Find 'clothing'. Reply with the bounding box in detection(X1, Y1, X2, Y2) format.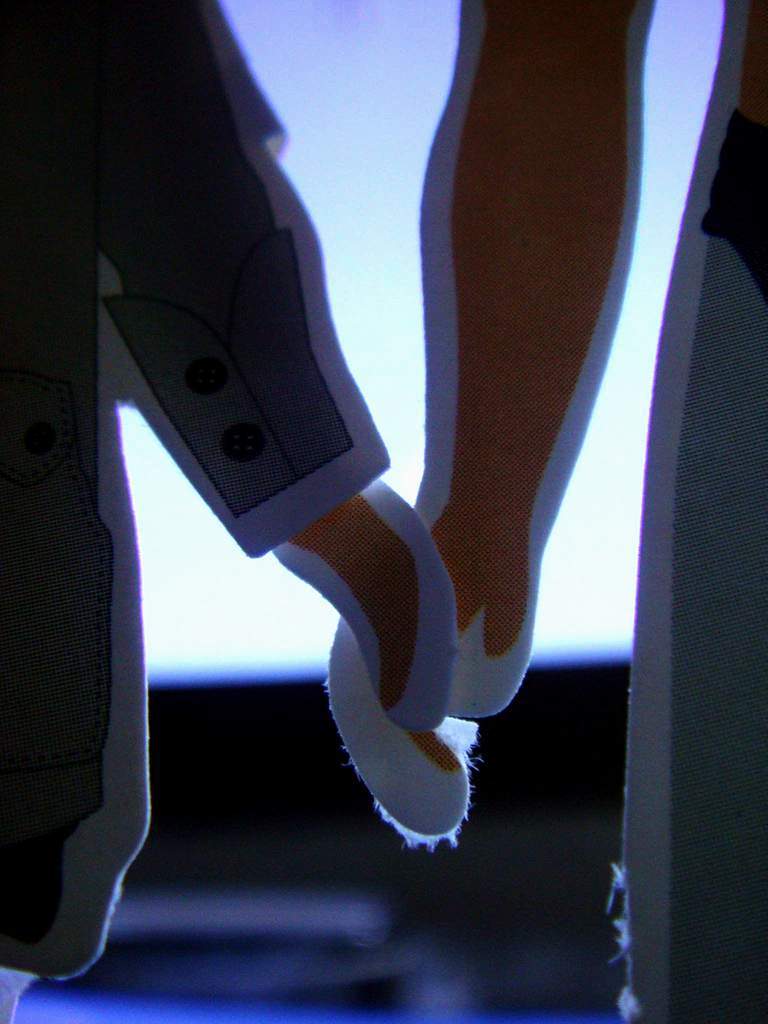
detection(612, 102, 767, 1023).
